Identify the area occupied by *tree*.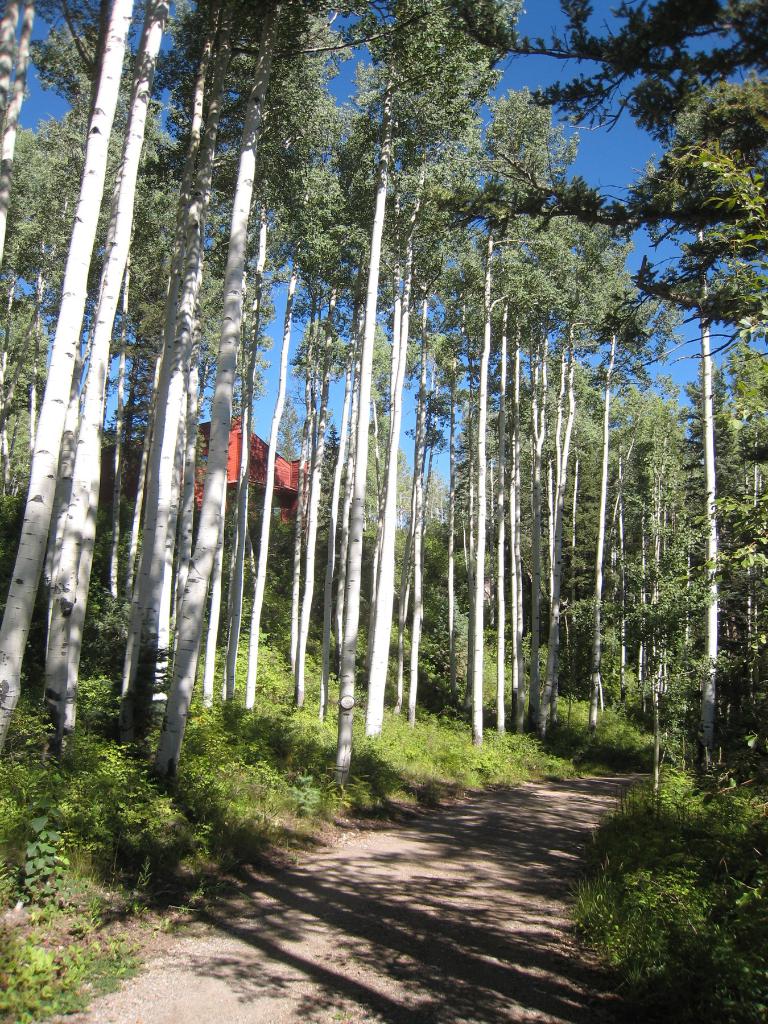
Area: x1=2 y1=1 x2=37 y2=266.
